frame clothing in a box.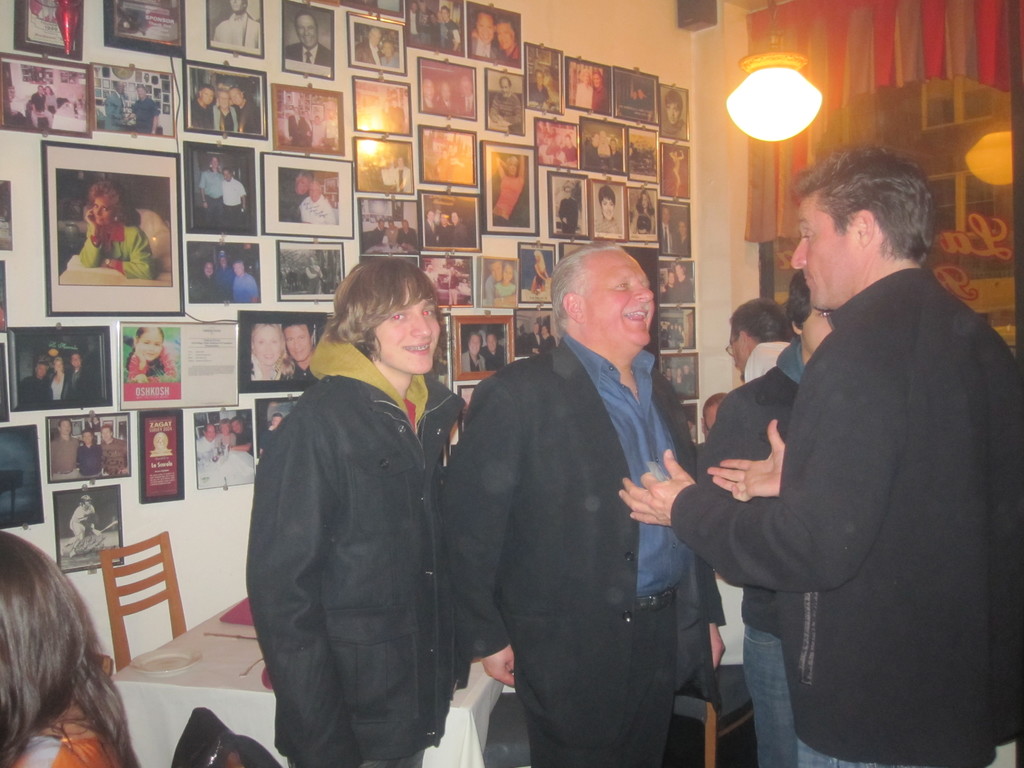
(188, 271, 262, 302).
